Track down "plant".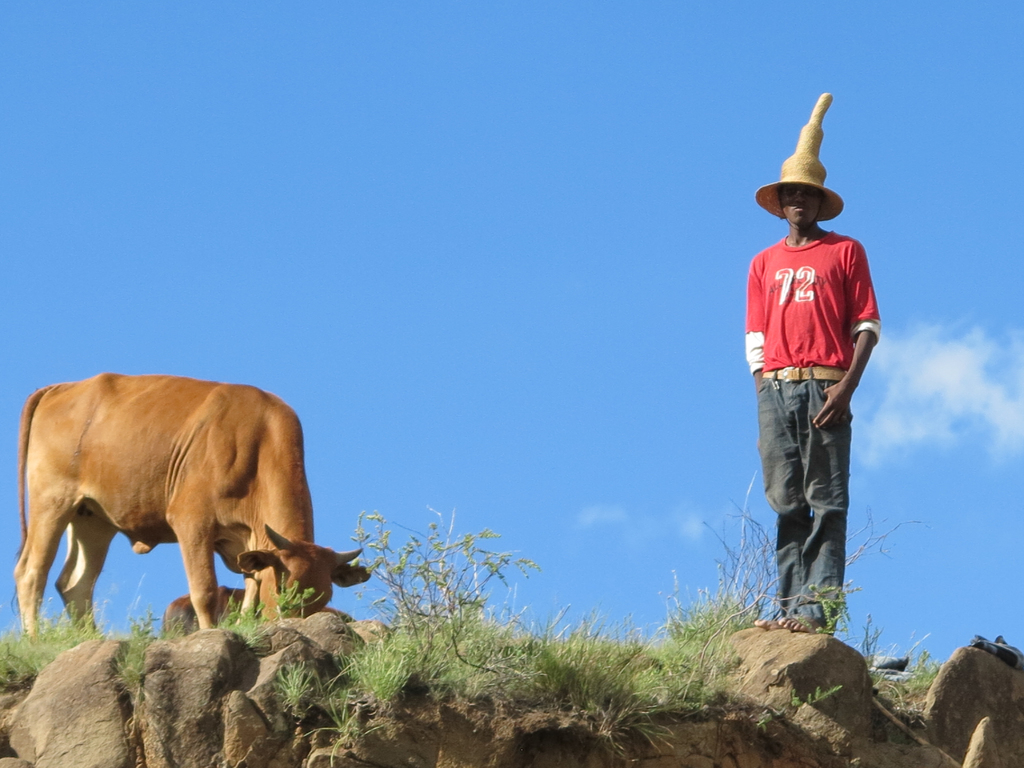
Tracked to locate(341, 490, 541, 717).
